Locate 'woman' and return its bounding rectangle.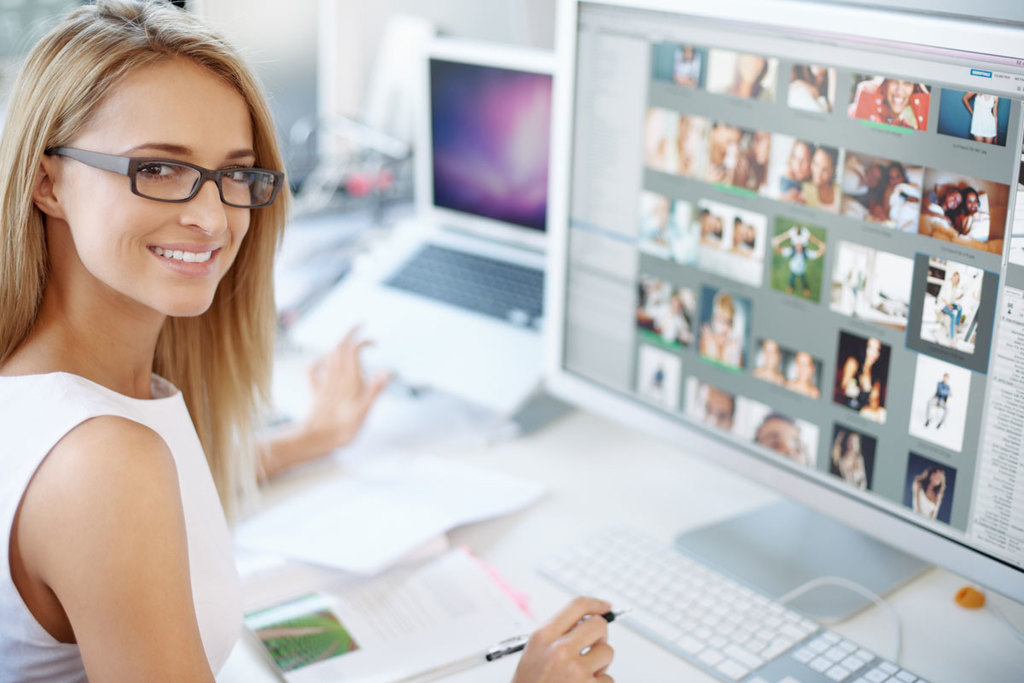
{"x1": 849, "y1": 79, "x2": 931, "y2": 131}.
